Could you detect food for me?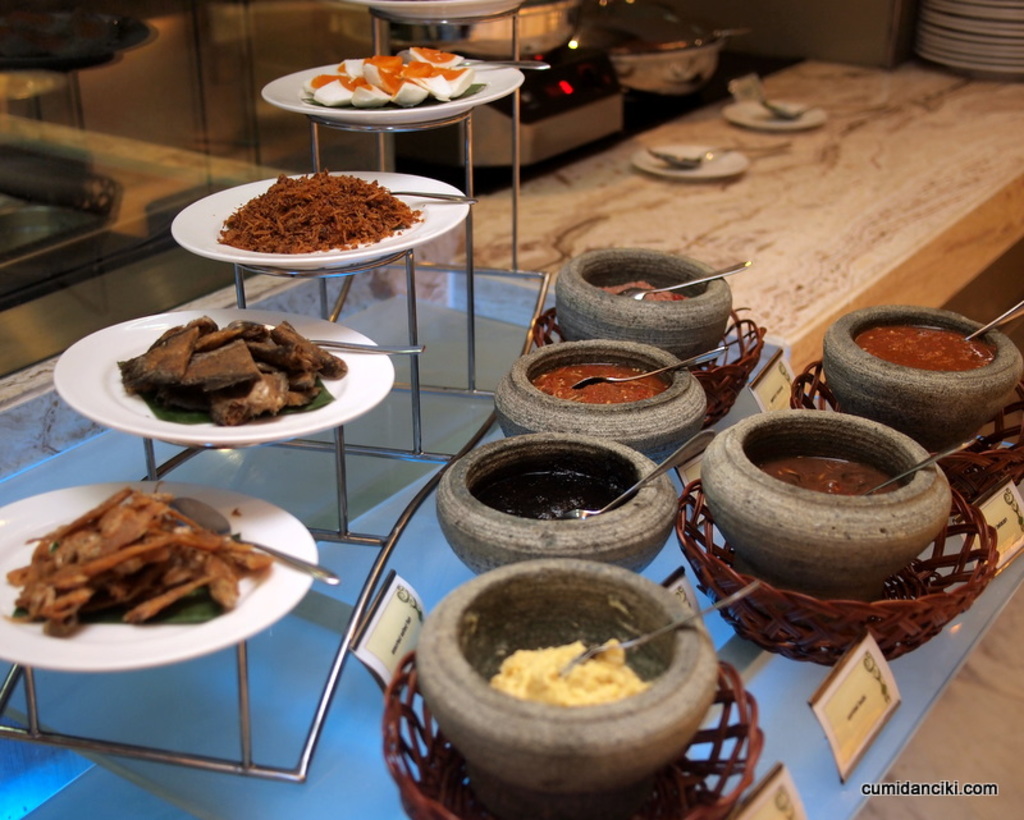
Detection result: crop(216, 166, 426, 253).
